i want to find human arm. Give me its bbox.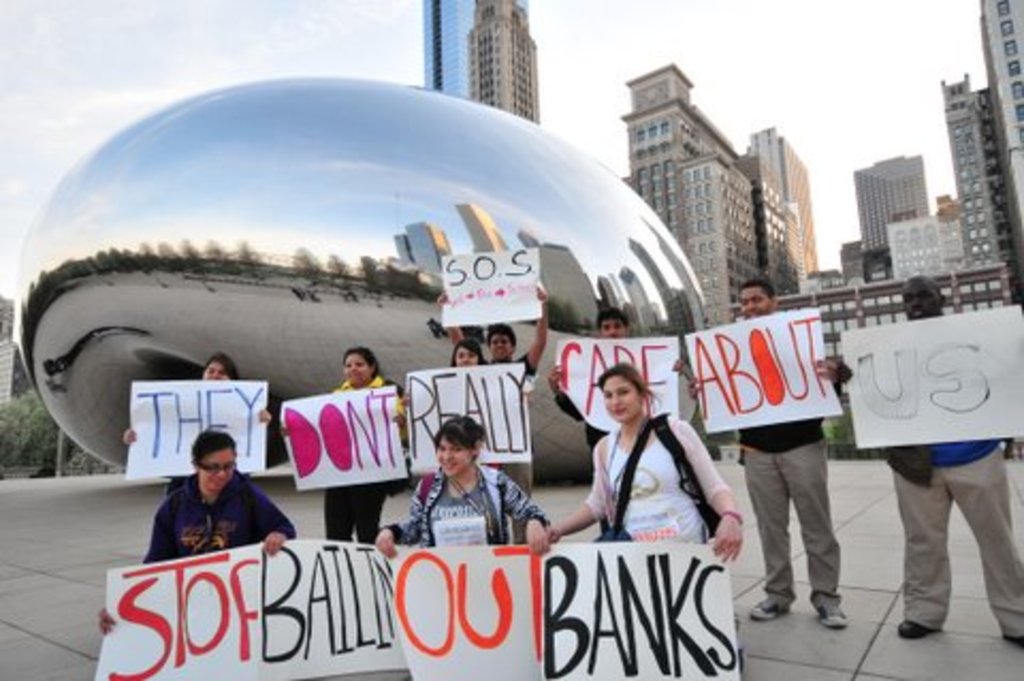
<box>247,482,299,557</box>.
